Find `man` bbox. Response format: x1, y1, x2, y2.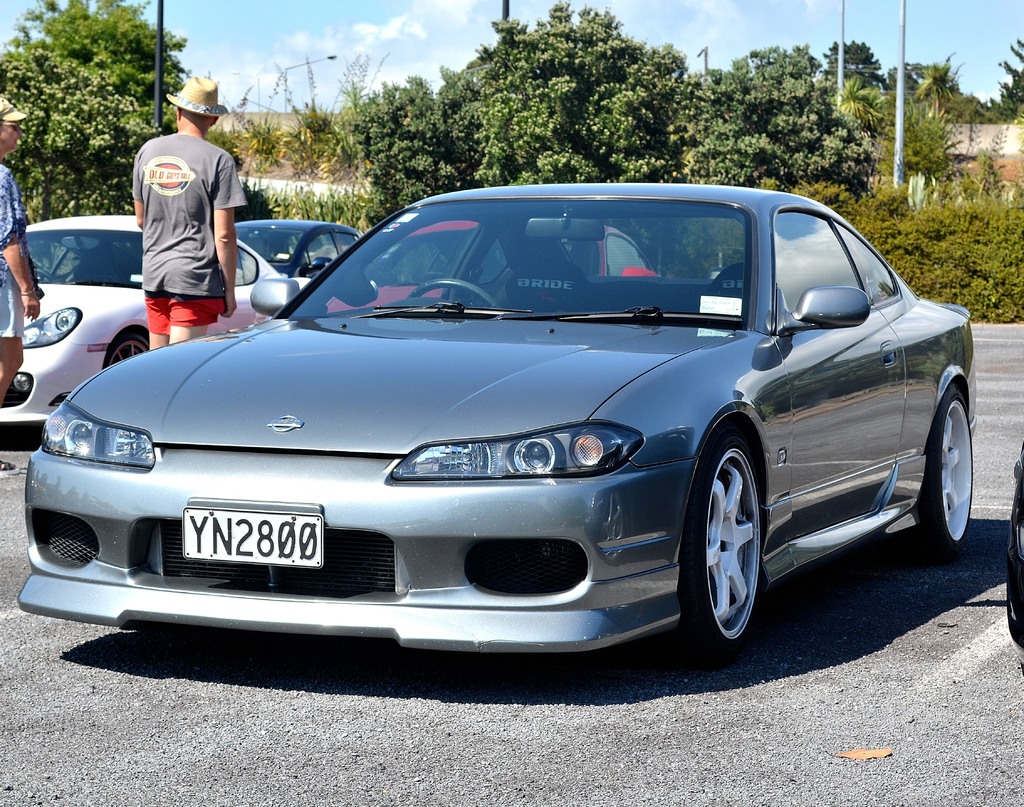
0, 95, 45, 481.
